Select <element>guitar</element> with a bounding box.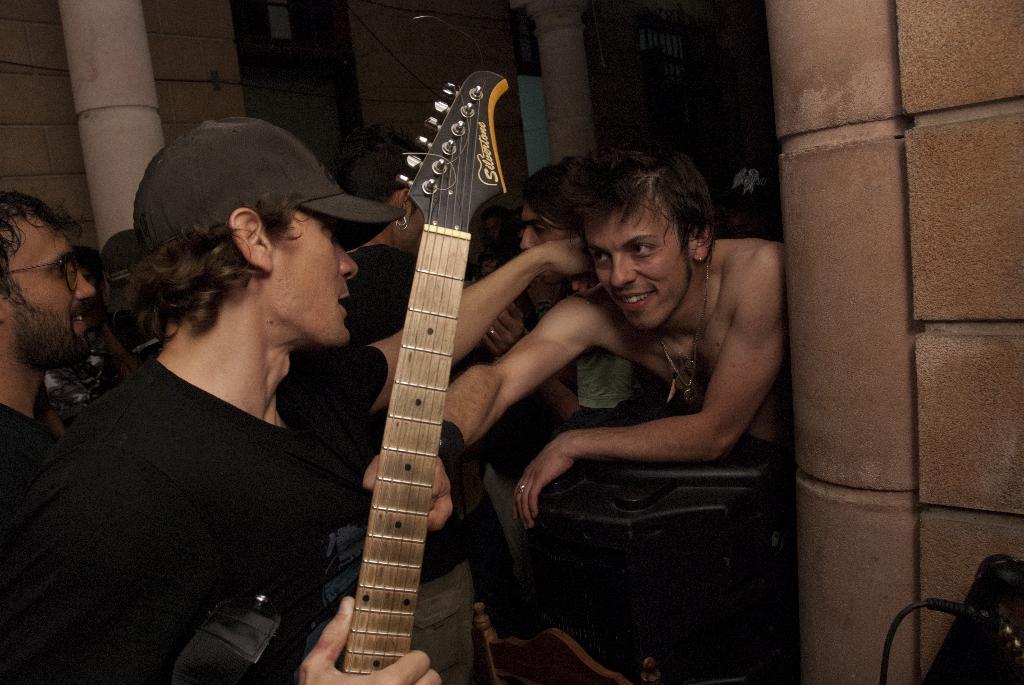
(x1=340, y1=17, x2=510, y2=674).
